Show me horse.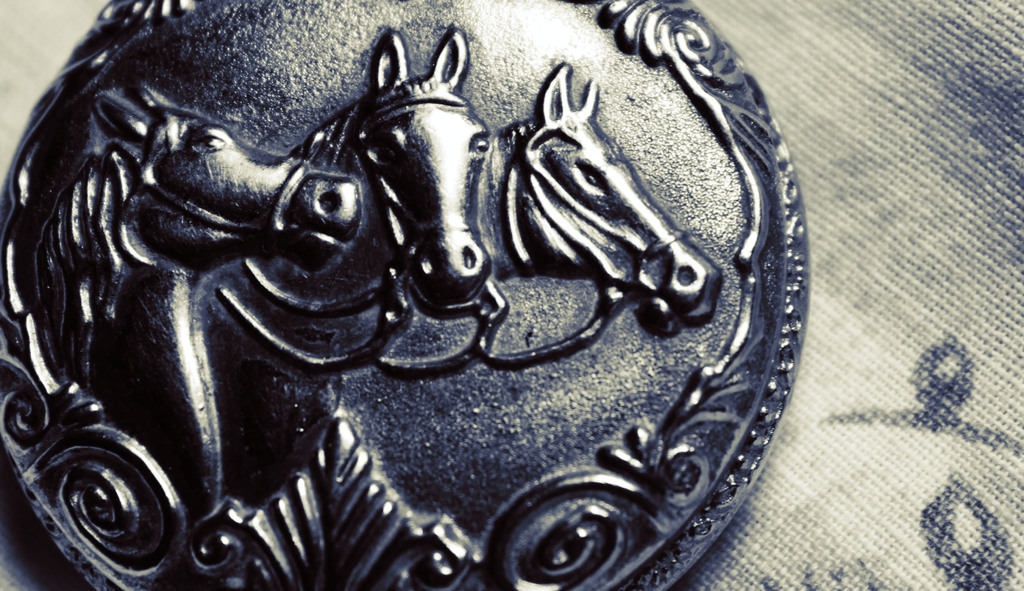
horse is here: crop(475, 58, 725, 361).
